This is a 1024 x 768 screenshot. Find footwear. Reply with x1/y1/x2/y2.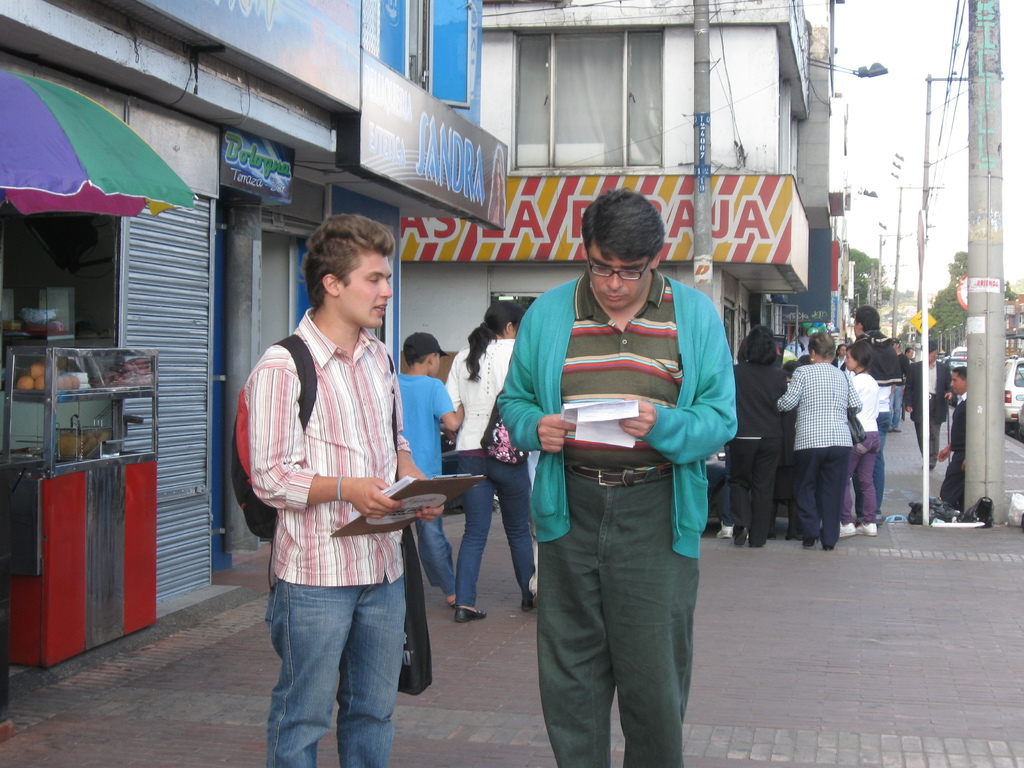
784/534/803/542.
